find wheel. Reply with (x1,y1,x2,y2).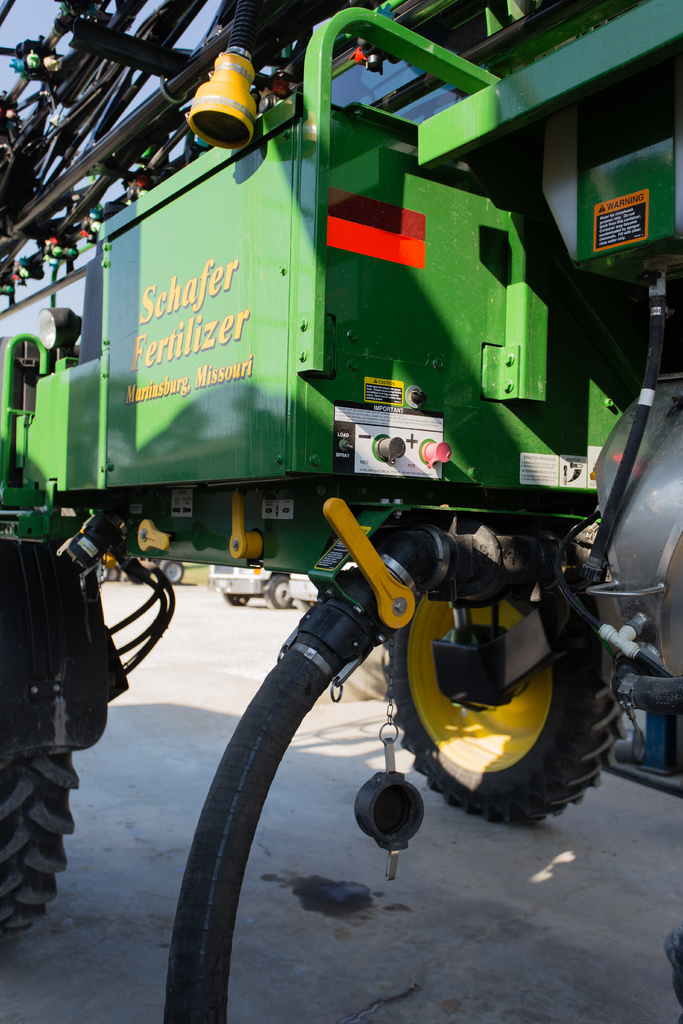
(373,536,624,829).
